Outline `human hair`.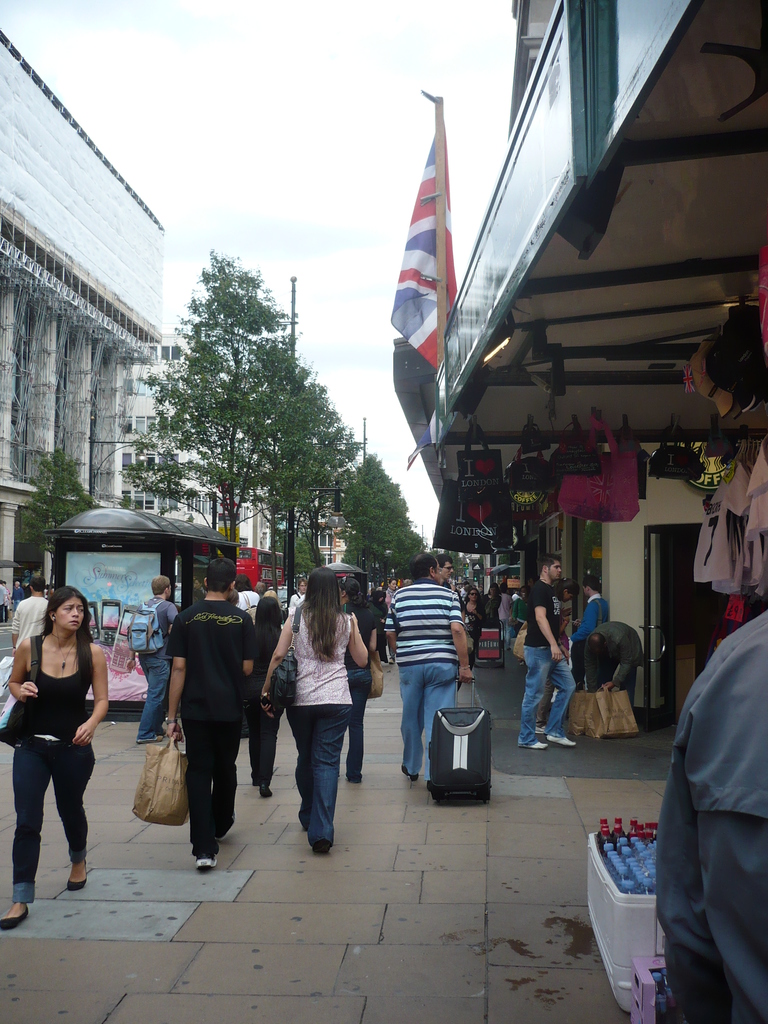
Outline: <region>34, 588, 92, 675</region>.
